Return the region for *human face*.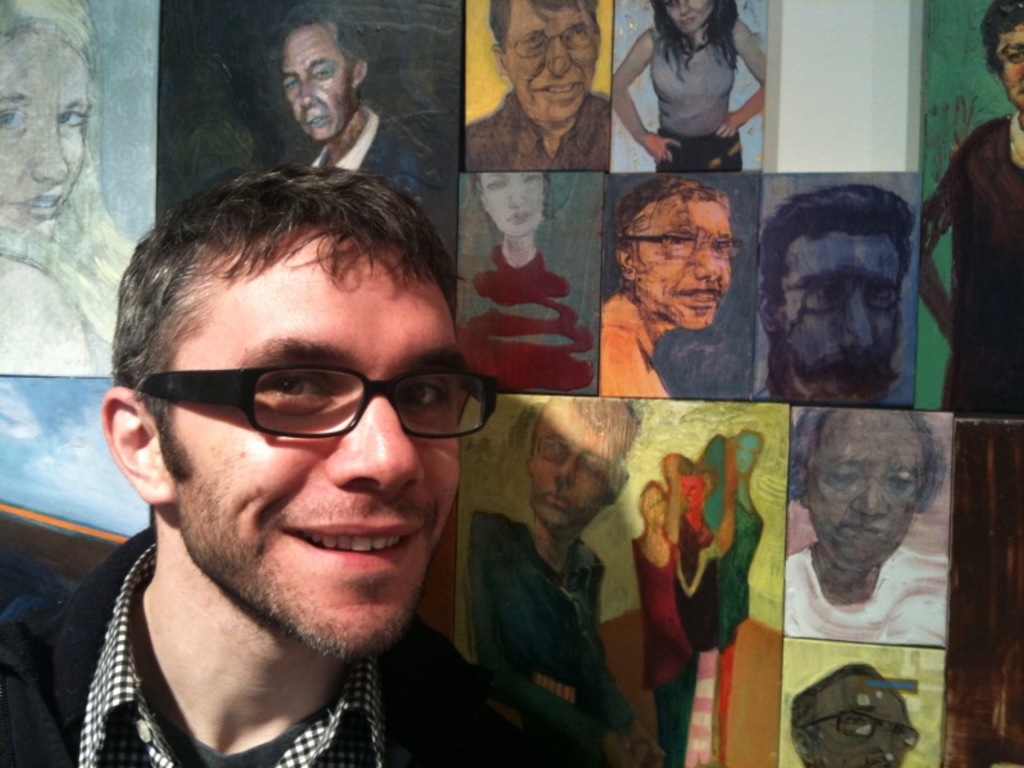
{"left": 160, "top": 232, "right": 477, "bottom": 666}.
